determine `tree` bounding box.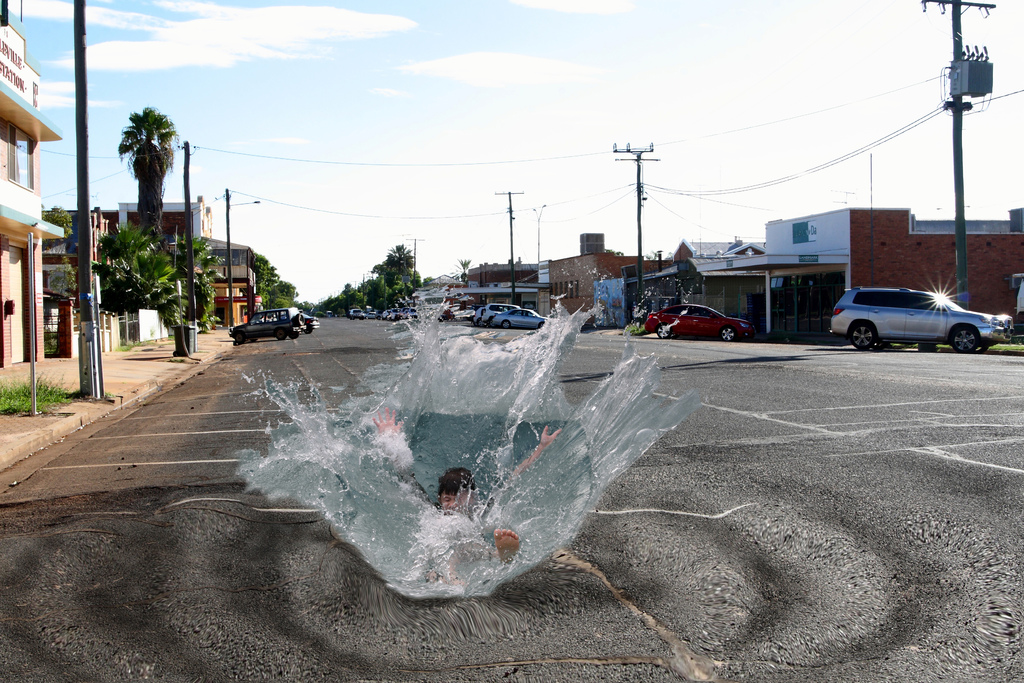
Determined: pyautogui.locateOnScreen(374, 243, 419, 311).
